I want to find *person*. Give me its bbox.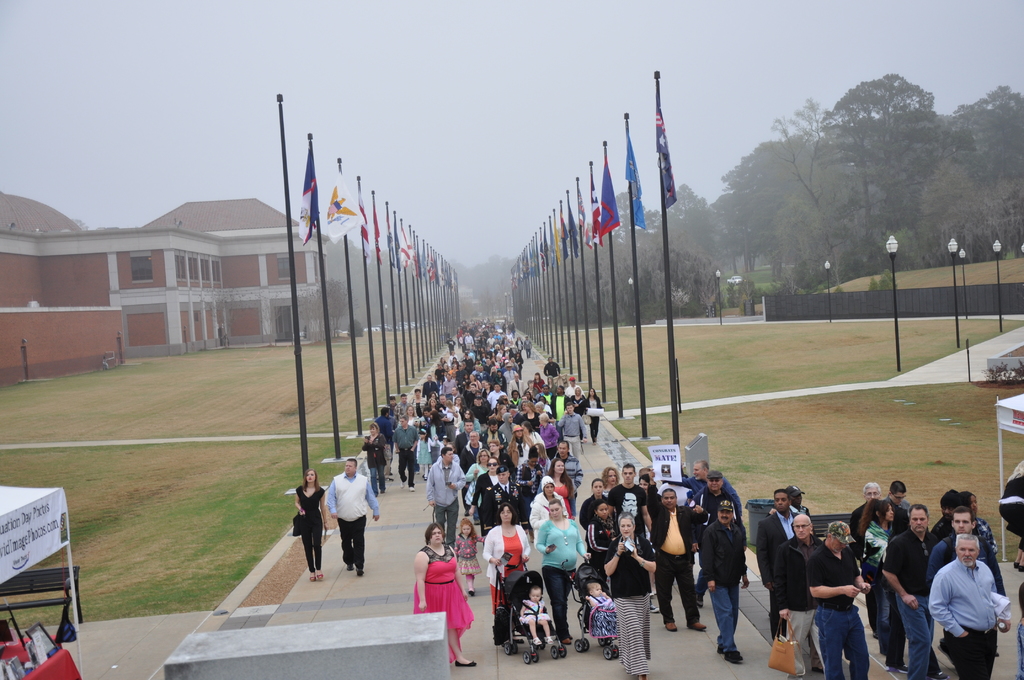
bbox(858, 498, 893, 642).
